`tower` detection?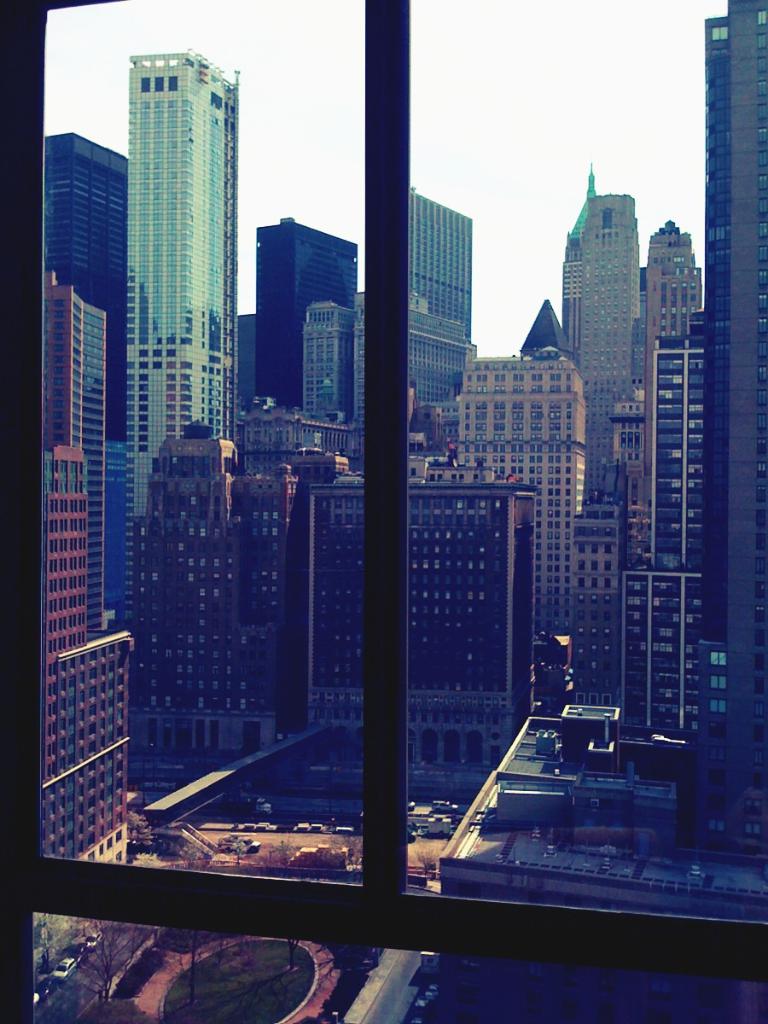
box=[573, 184, 643, 510]
